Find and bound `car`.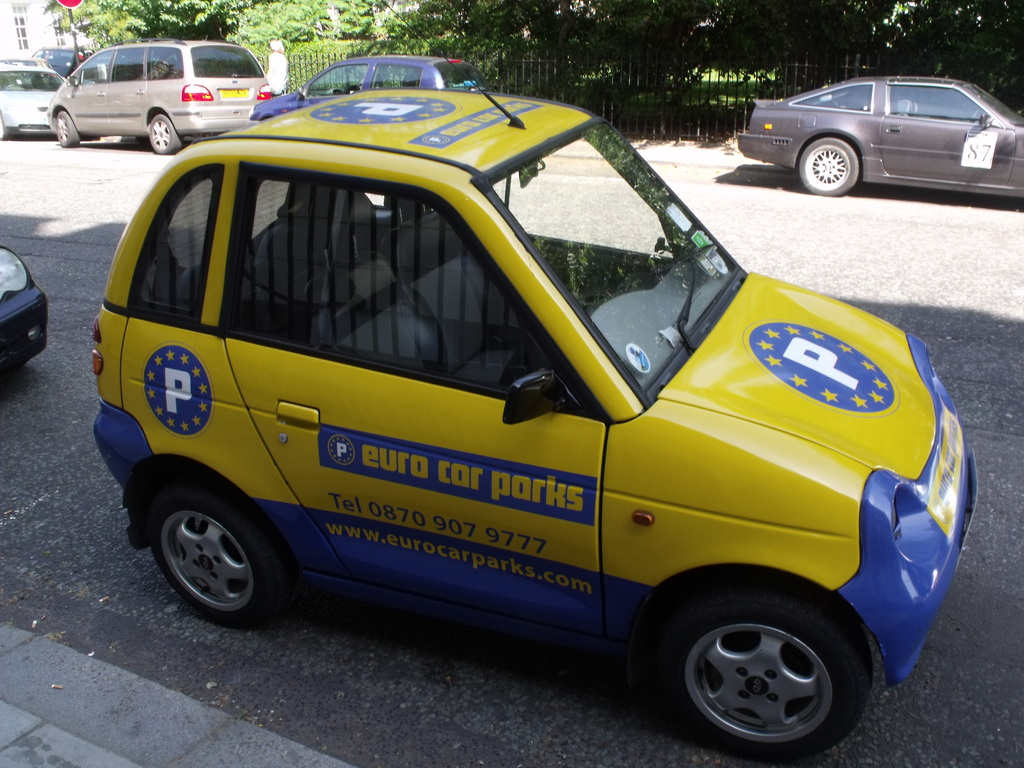
Bound: 47:33:282:158.
